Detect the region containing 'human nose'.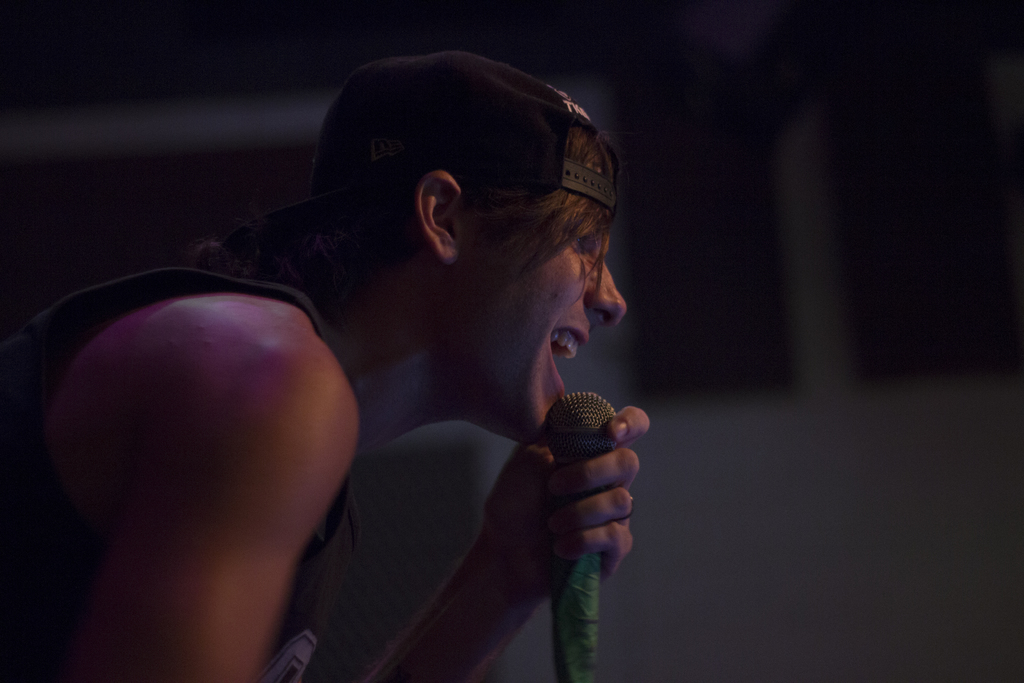
[left=585, top=253, right=627, bottom=325].
